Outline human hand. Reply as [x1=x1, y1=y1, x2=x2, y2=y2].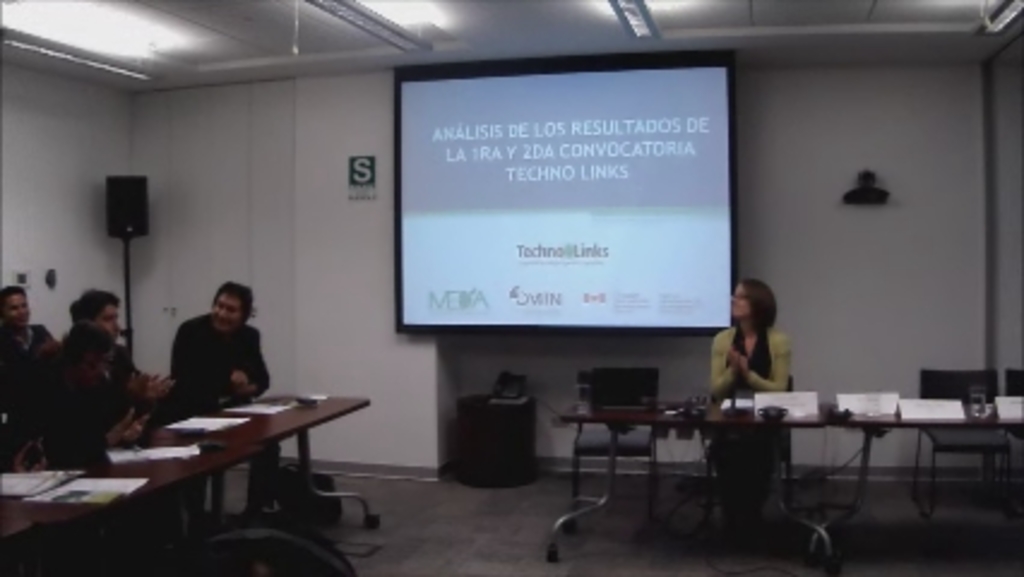
[x1=726, y1=346, x2=743, y2=370].
